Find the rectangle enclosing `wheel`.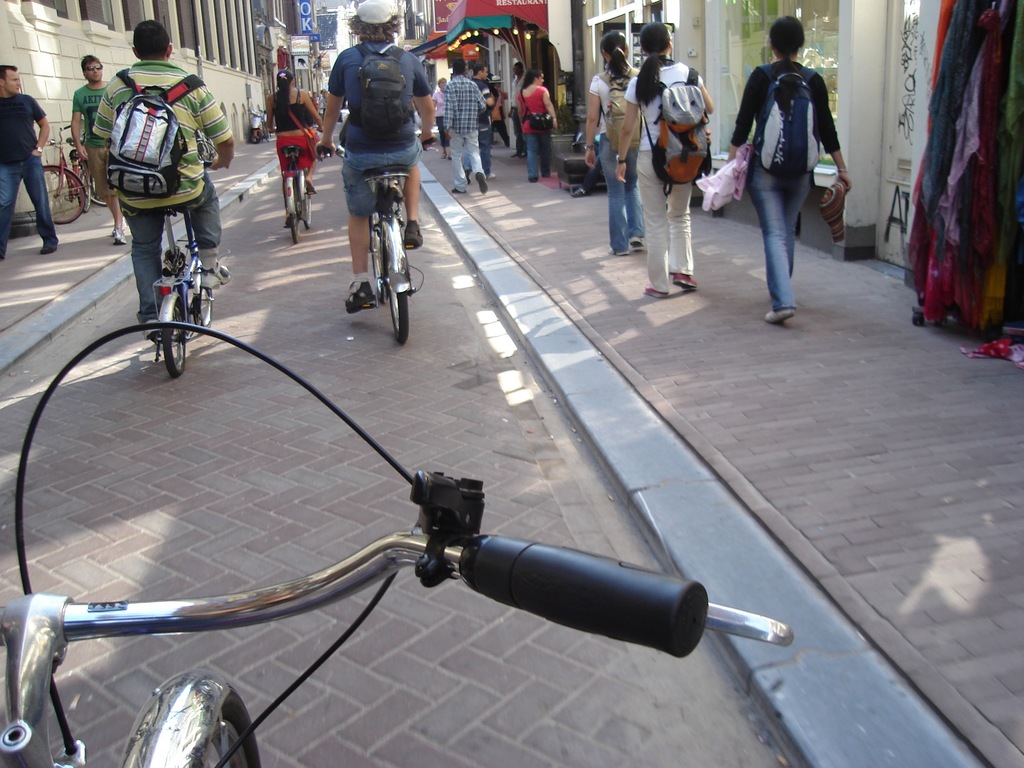
<box>251,131,262,143</box>.
